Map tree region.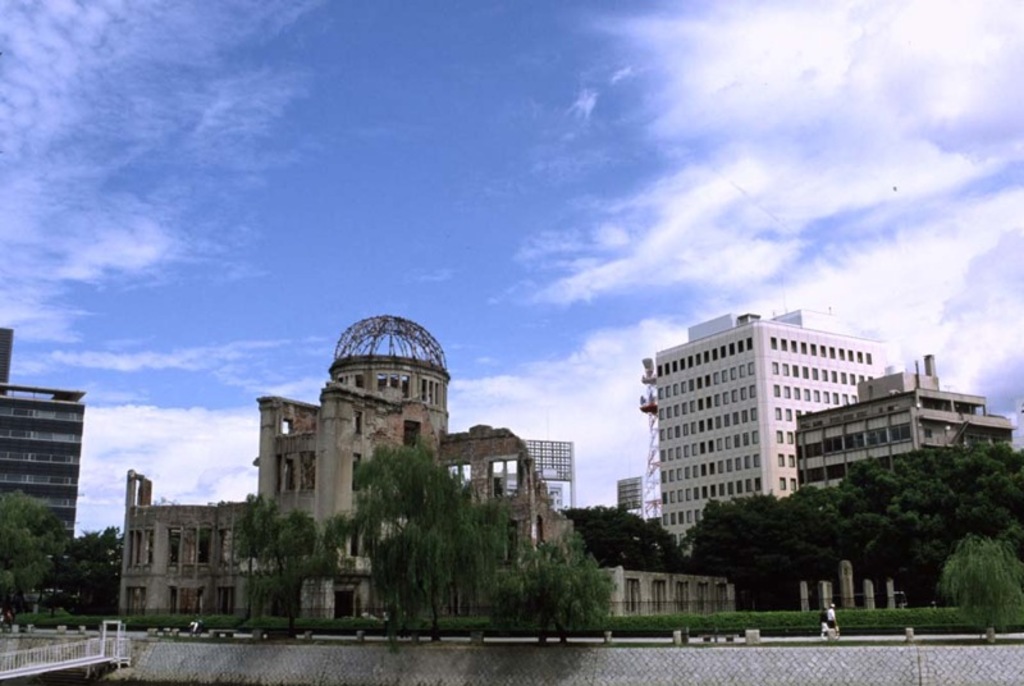
Mapped to <region>692, 493, 797, 623</region>.
